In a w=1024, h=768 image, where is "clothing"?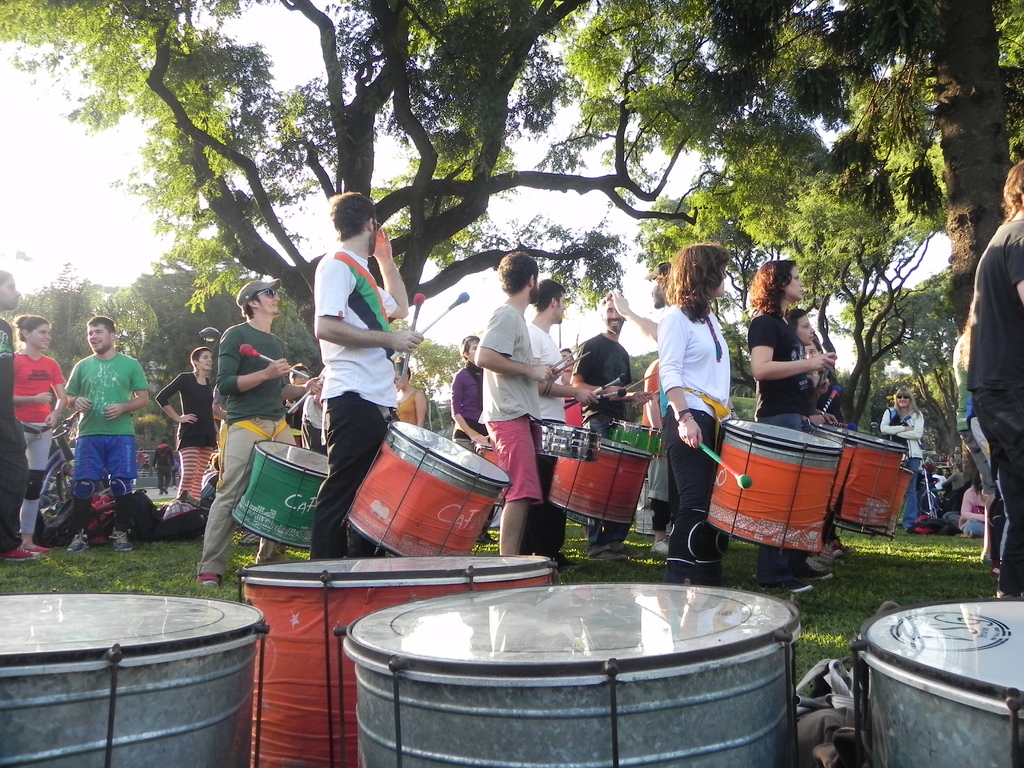
x1=525 y1=319 x2=566 y2=557.
